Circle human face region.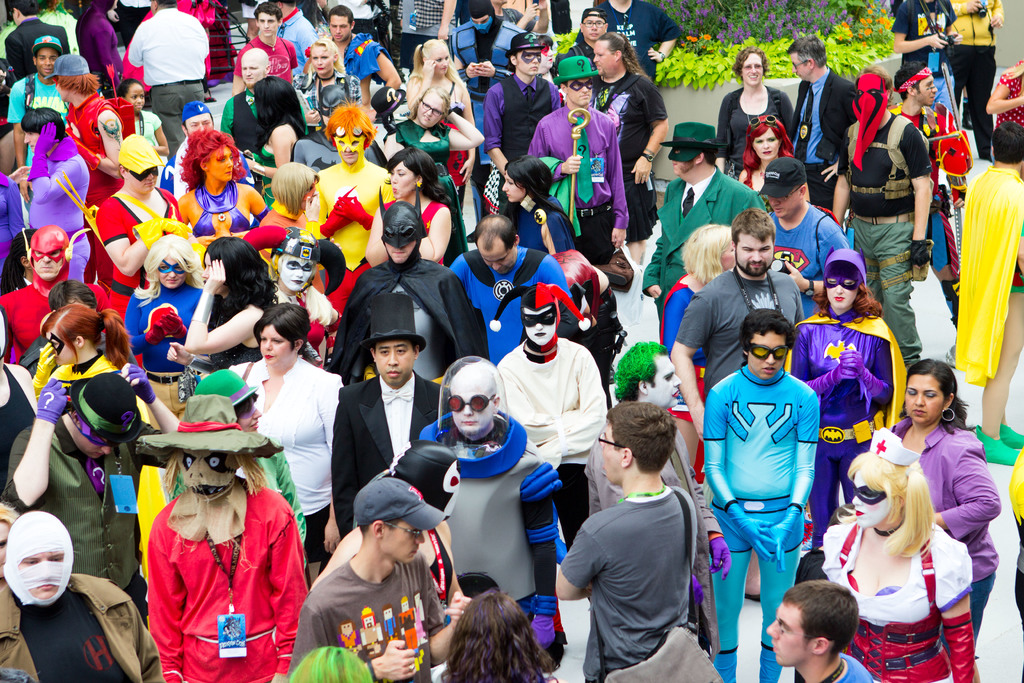
Region: [x1=240, y1=60, x2=259, y2=88].
